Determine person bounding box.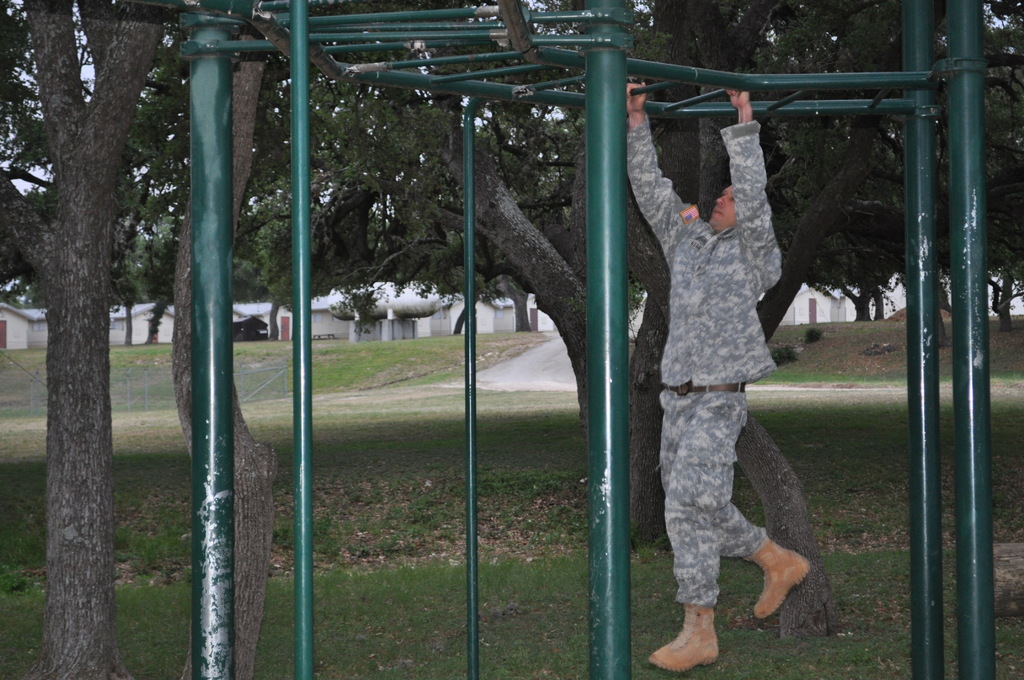
Determined: x1=639, y1=101, x2=817, y2=654.
